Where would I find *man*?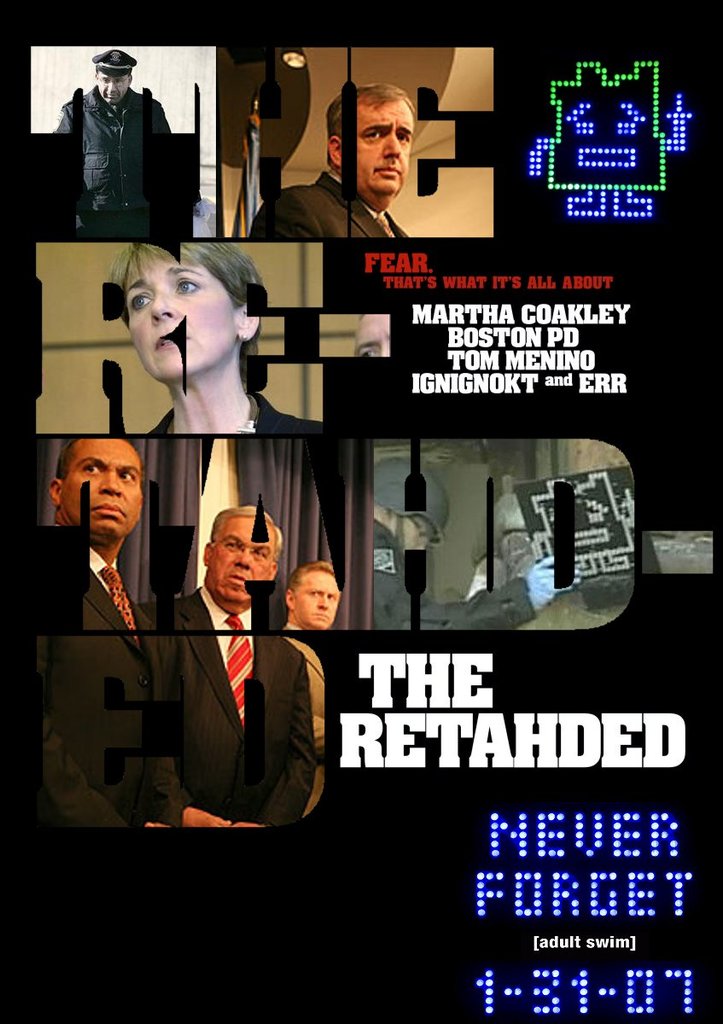
At BBox(40, 435, 157, 827).
